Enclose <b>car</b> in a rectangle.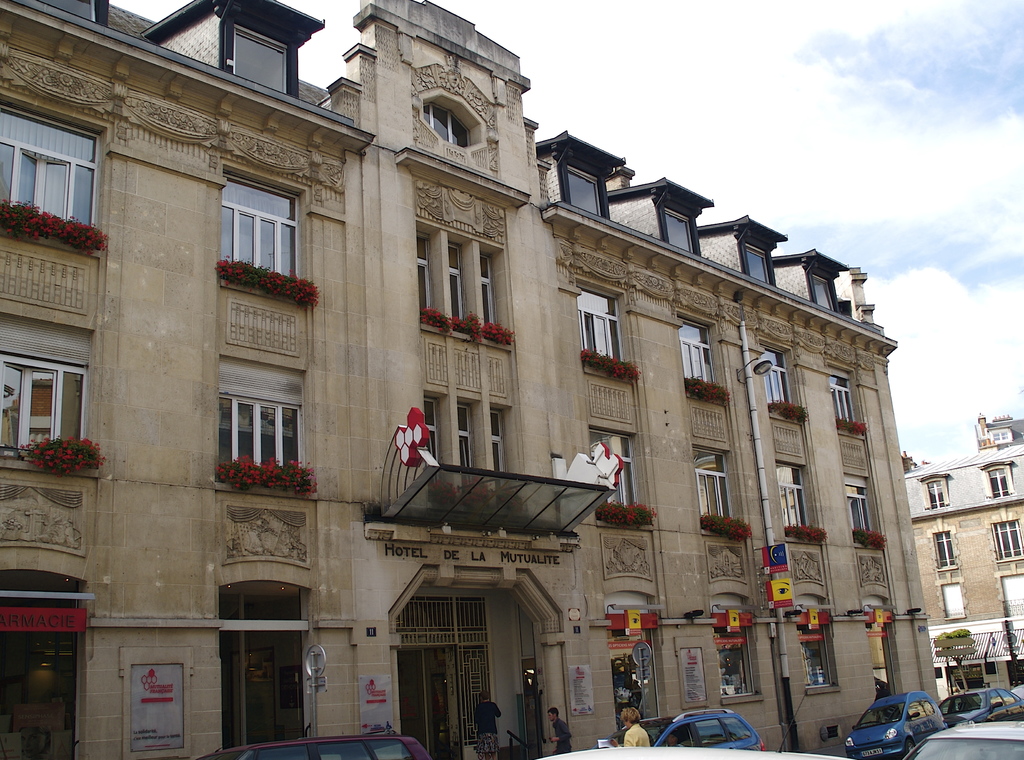
[x1=905, y1=717, x2=1023, y2=759].
